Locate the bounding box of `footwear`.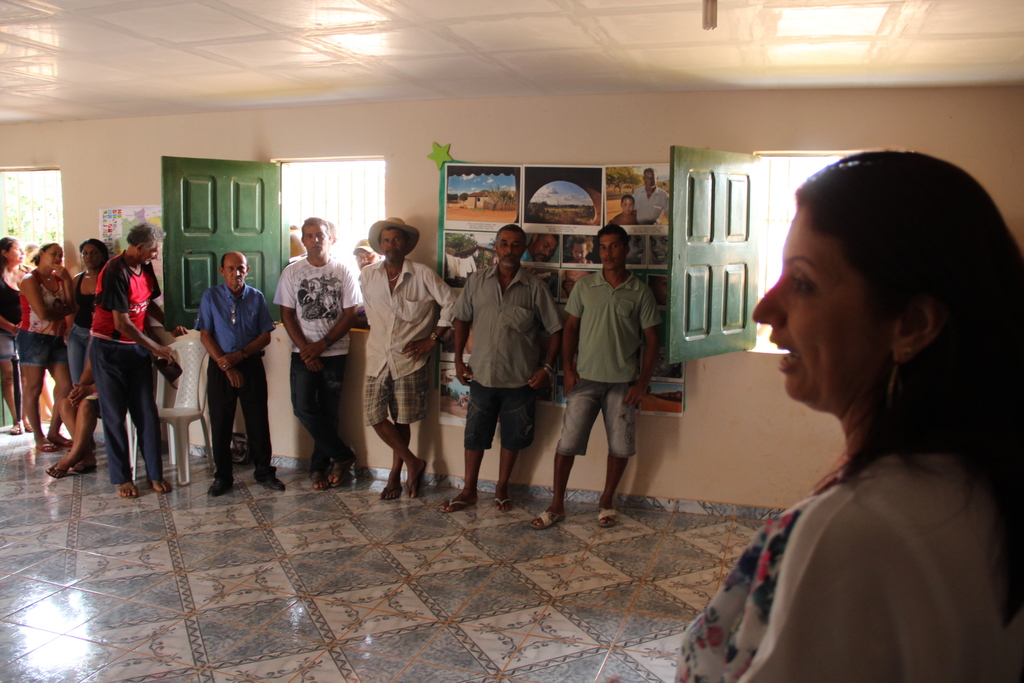
Bounding box: pyautogui.locateOnScreen(77, 459, 93, 475).
